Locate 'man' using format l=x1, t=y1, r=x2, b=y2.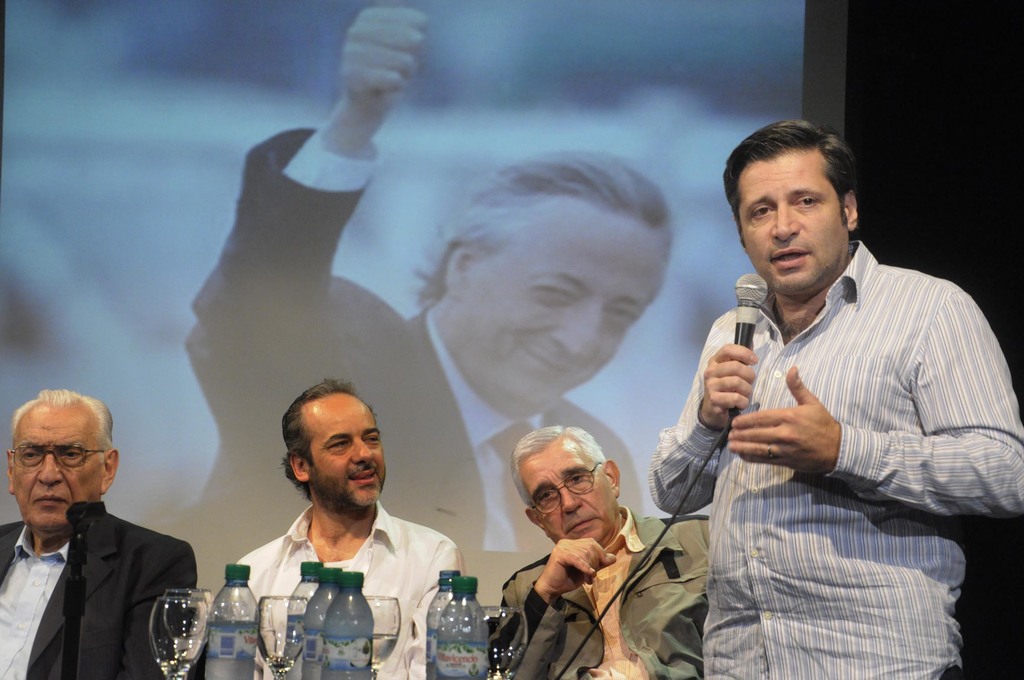
l=236, t=378, r=470, b=679.
